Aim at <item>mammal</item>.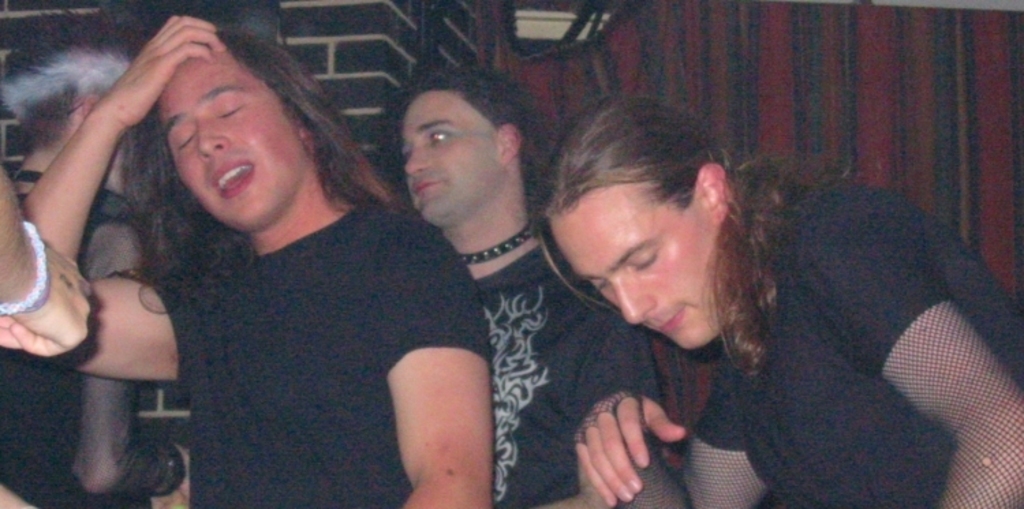
Aimed at [left=0, top=0, right=208, bottom=508].
